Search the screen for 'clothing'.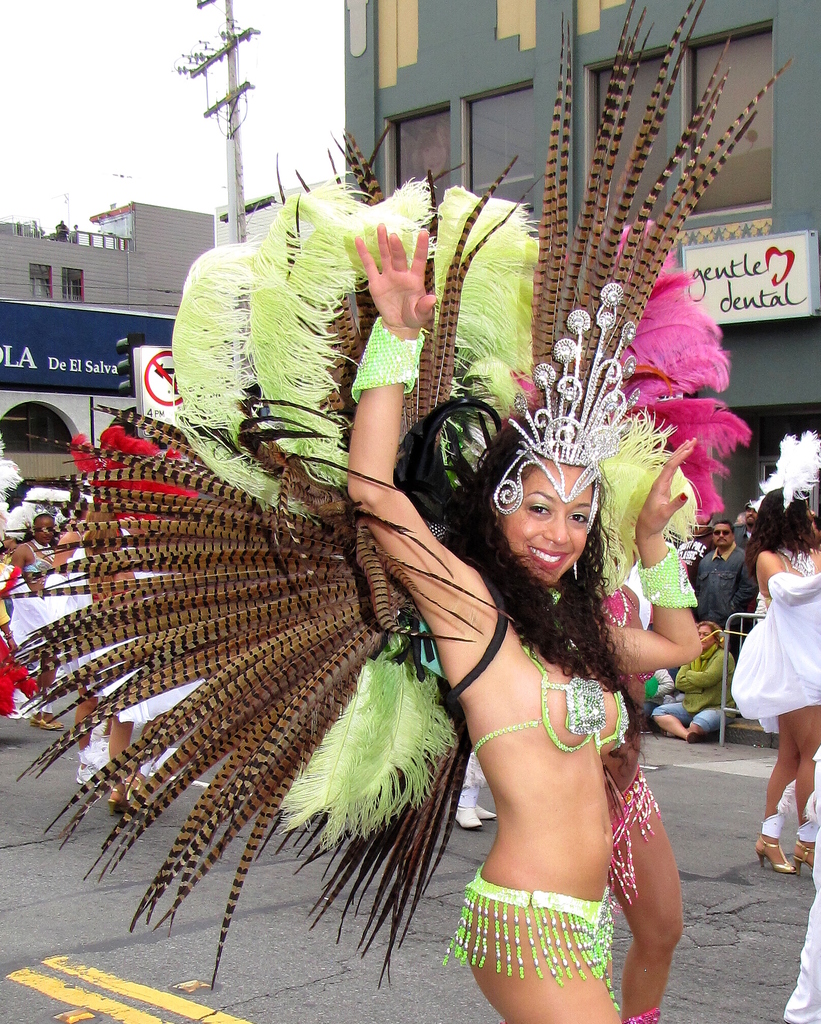
Found at select_region(72, 533, 134, 715).
